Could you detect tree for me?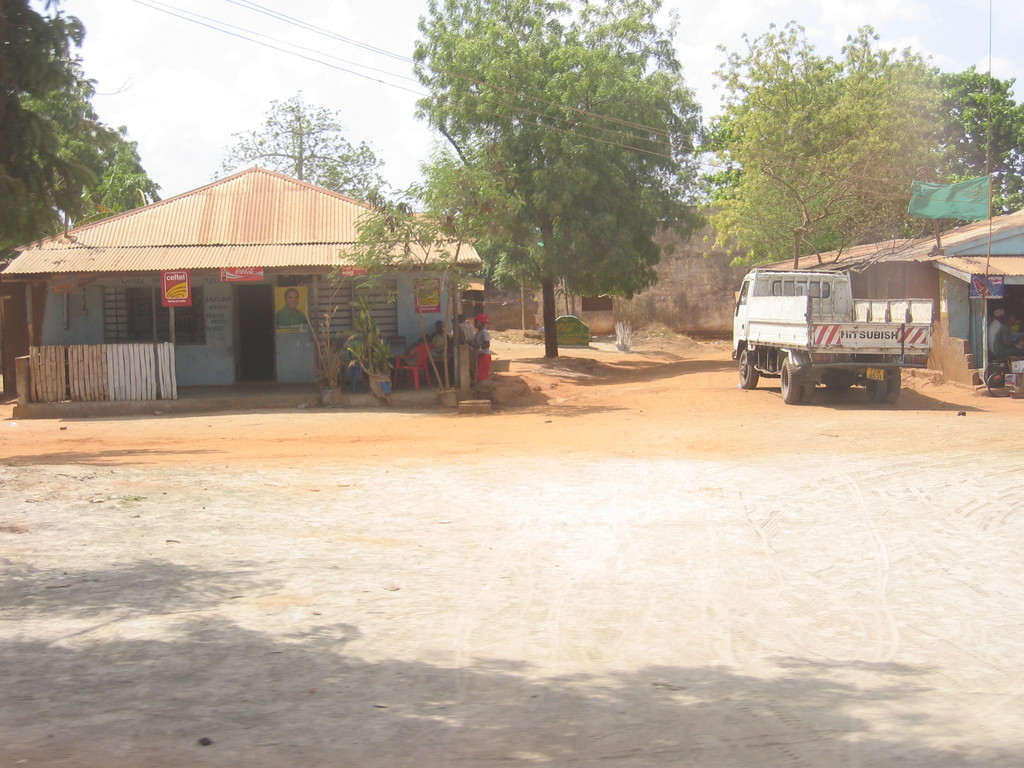
Detection result: region(405, 0, 717, 356).
